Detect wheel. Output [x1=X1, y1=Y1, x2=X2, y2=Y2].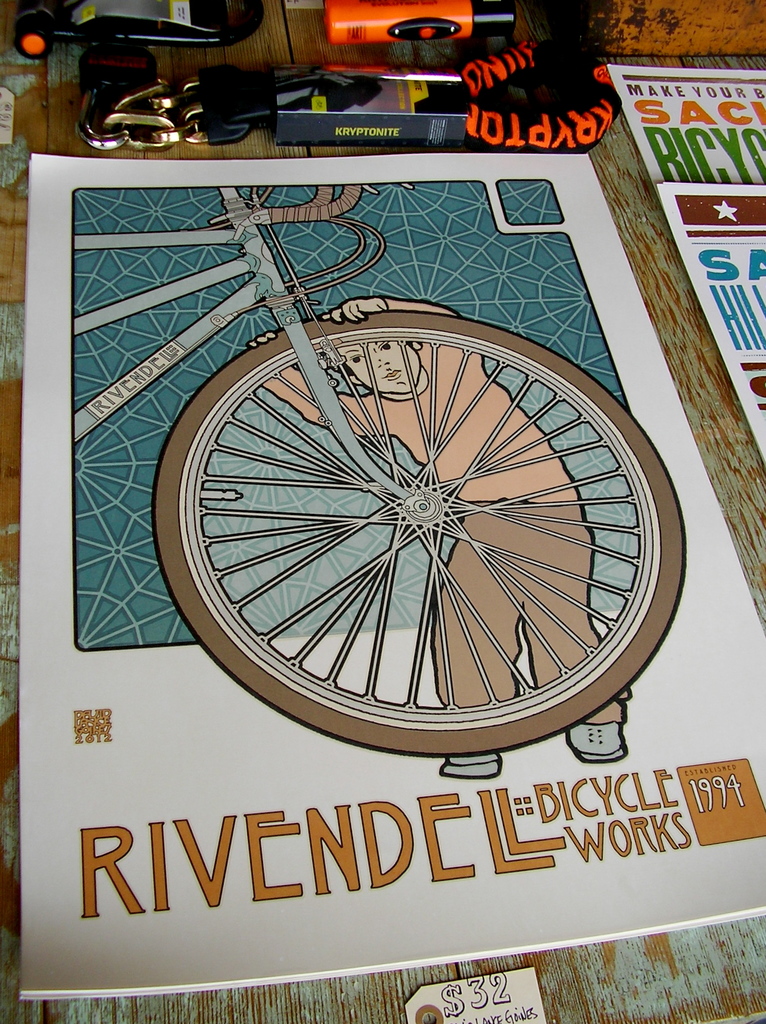
[x1=148, y1=282, x2=651, y2=741].
